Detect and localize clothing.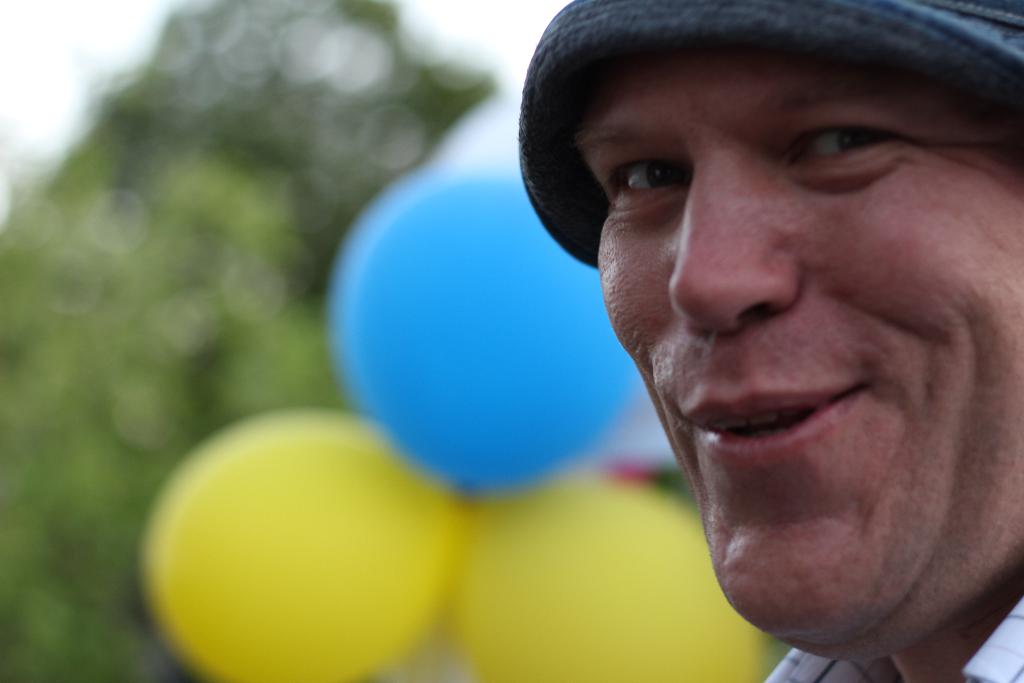
Localized at 521/0/1023/269.
